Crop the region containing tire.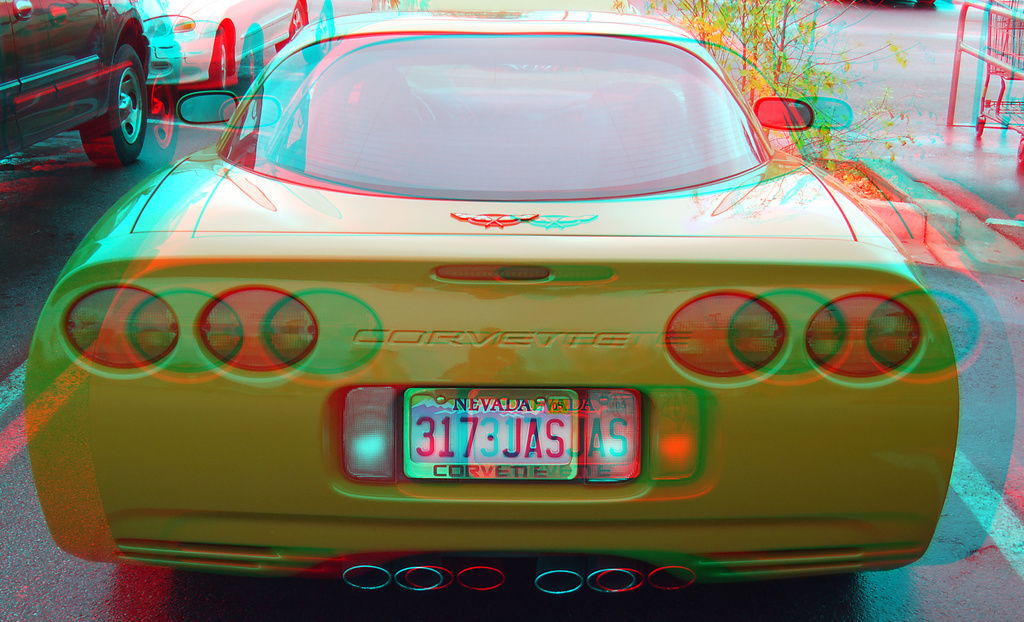
Crop region: select_region(275, 5, 303, 51).
